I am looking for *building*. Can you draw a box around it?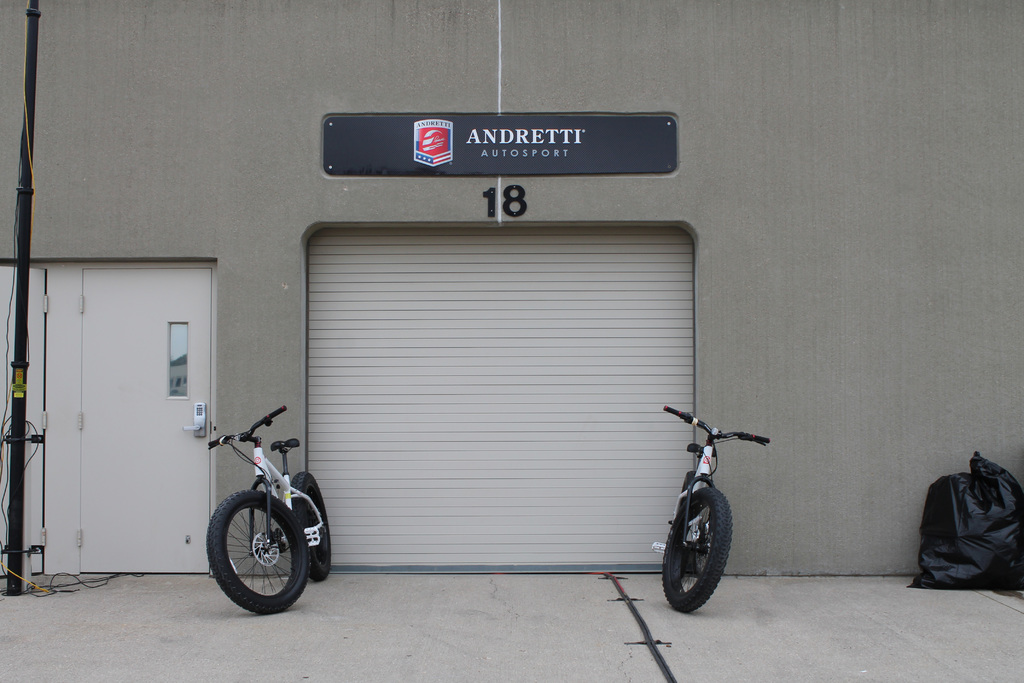
Sure, the bounding box is <region>0, 0, 1023, 575</region>.
